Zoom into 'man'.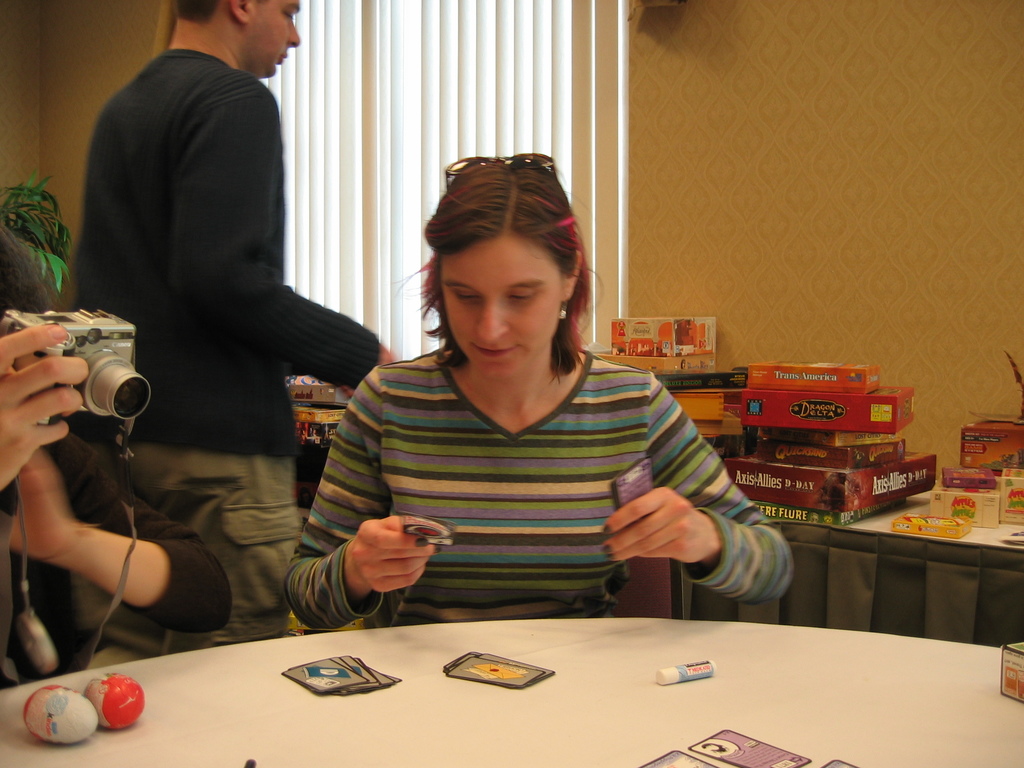
Zoom target: left=67, top=0, right=358, bottom=623.
